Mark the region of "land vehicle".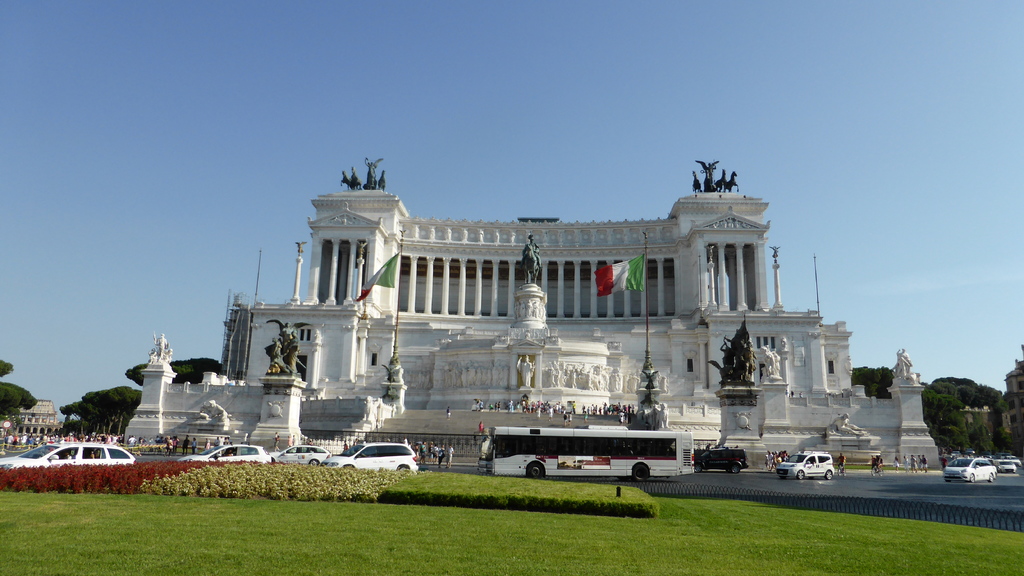
Region: x1=942 y1=456 x2=996 y2=484.
